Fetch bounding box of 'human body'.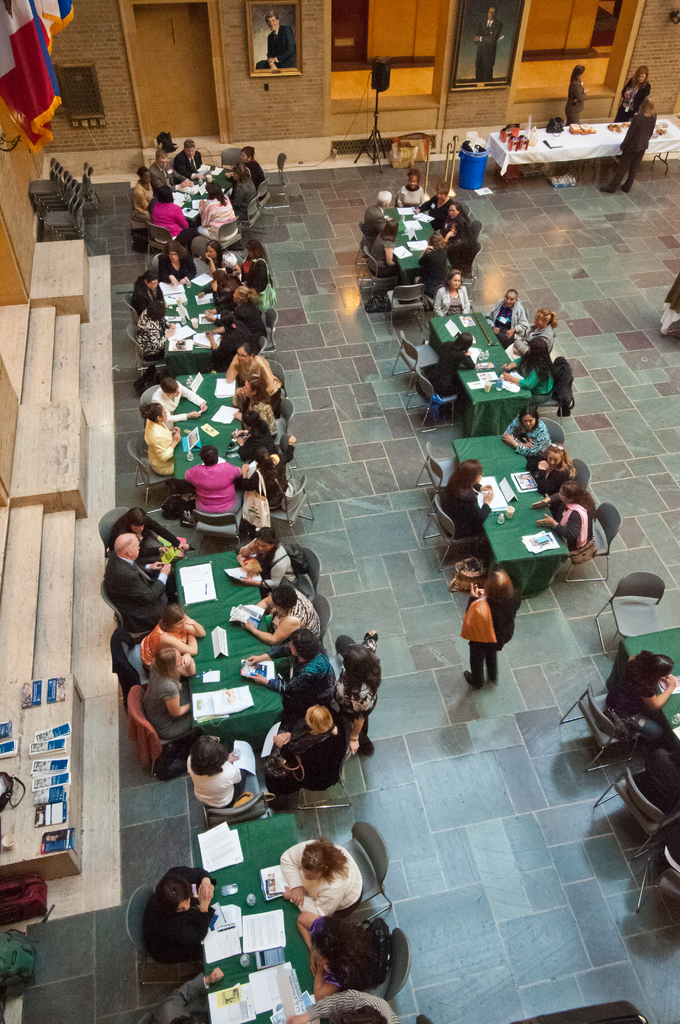
Bbox: (x1=364, y1=185, x2=391, y2=241).
